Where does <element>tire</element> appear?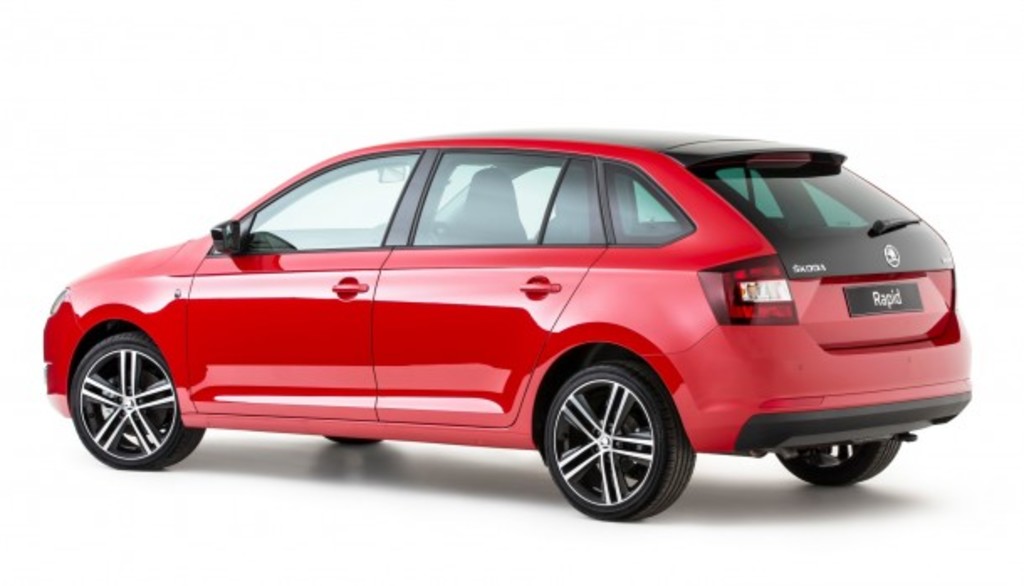
Appears at BBox(69, 327, 208, 470).
